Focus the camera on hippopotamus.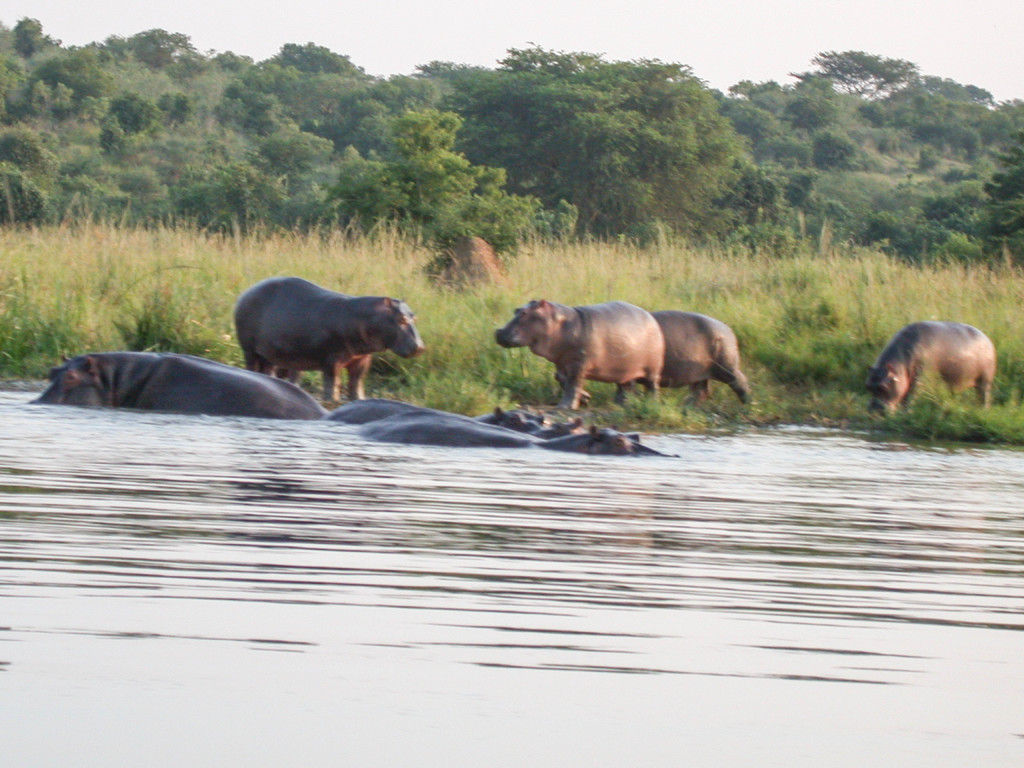
Focus region: {"x1": 866, "y1": 319, "x2": 994, "y2": 414}.
